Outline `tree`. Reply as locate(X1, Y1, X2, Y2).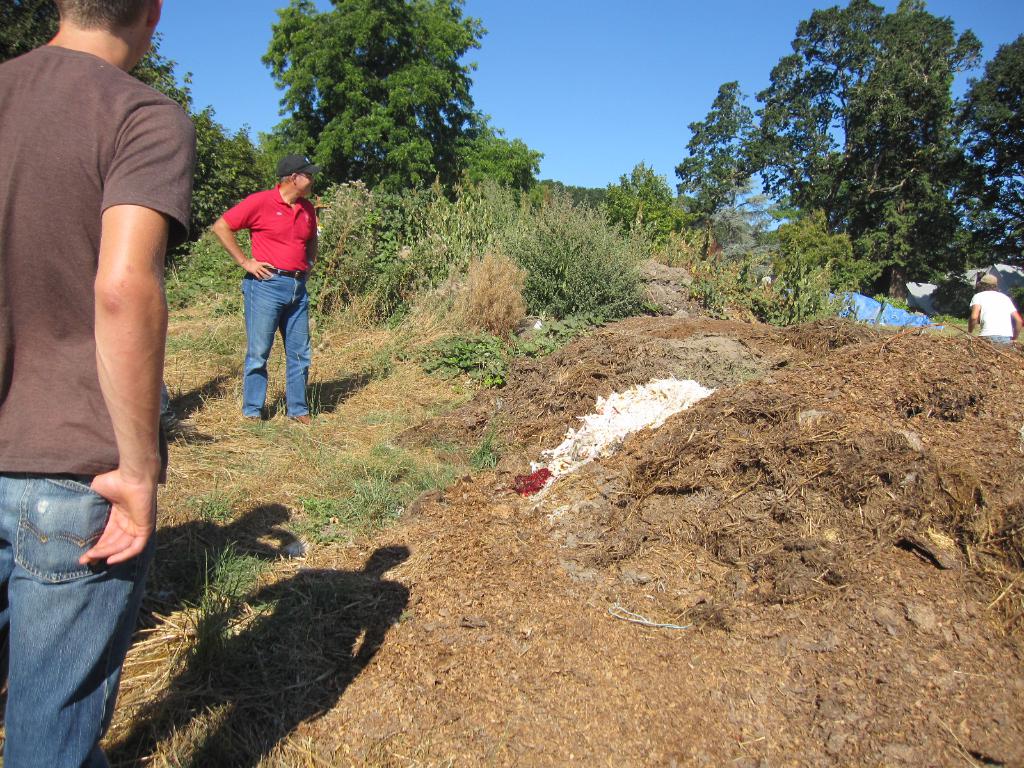
locate(746, 1, 1023, 317).
